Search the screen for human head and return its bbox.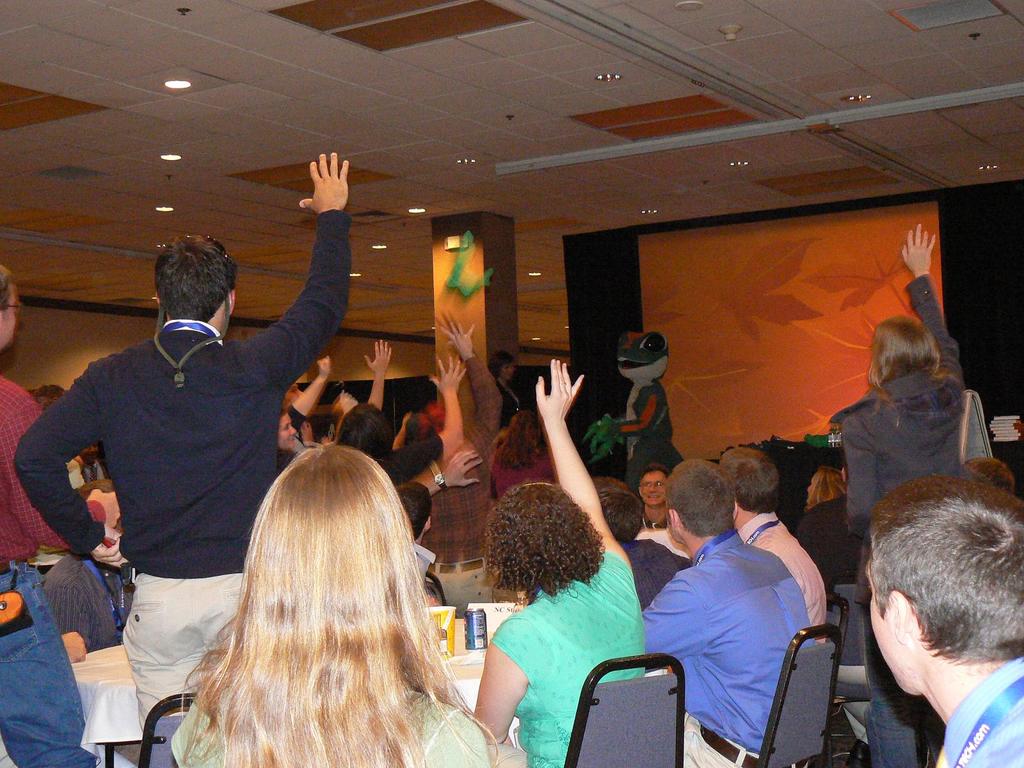
Found: x1=869, y1=312, x2=947, y2=385.
